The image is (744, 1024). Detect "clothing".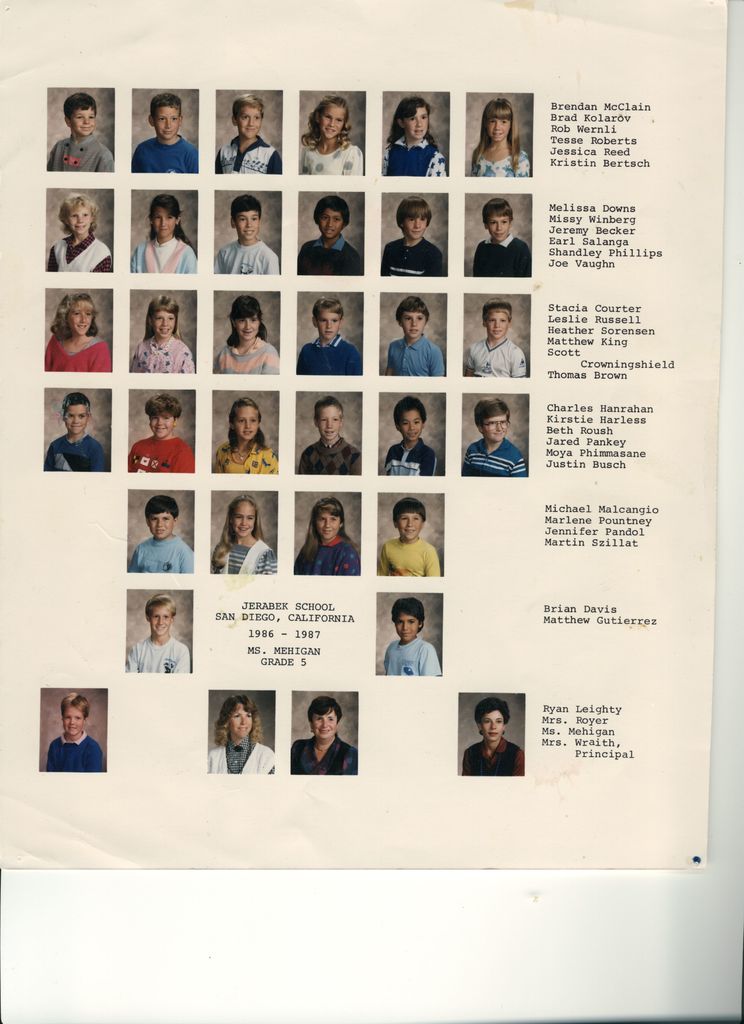
Detection: <region>217, 540, 276, 575</region>.
